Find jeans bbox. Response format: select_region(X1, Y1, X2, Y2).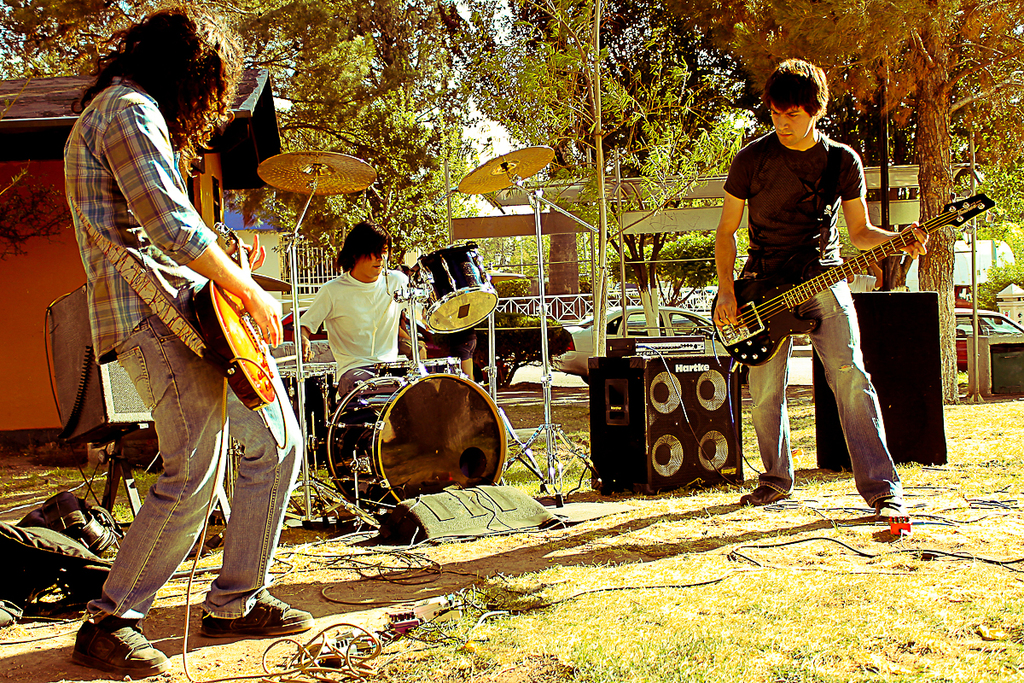
select_region(87, 320, 306, 617).
